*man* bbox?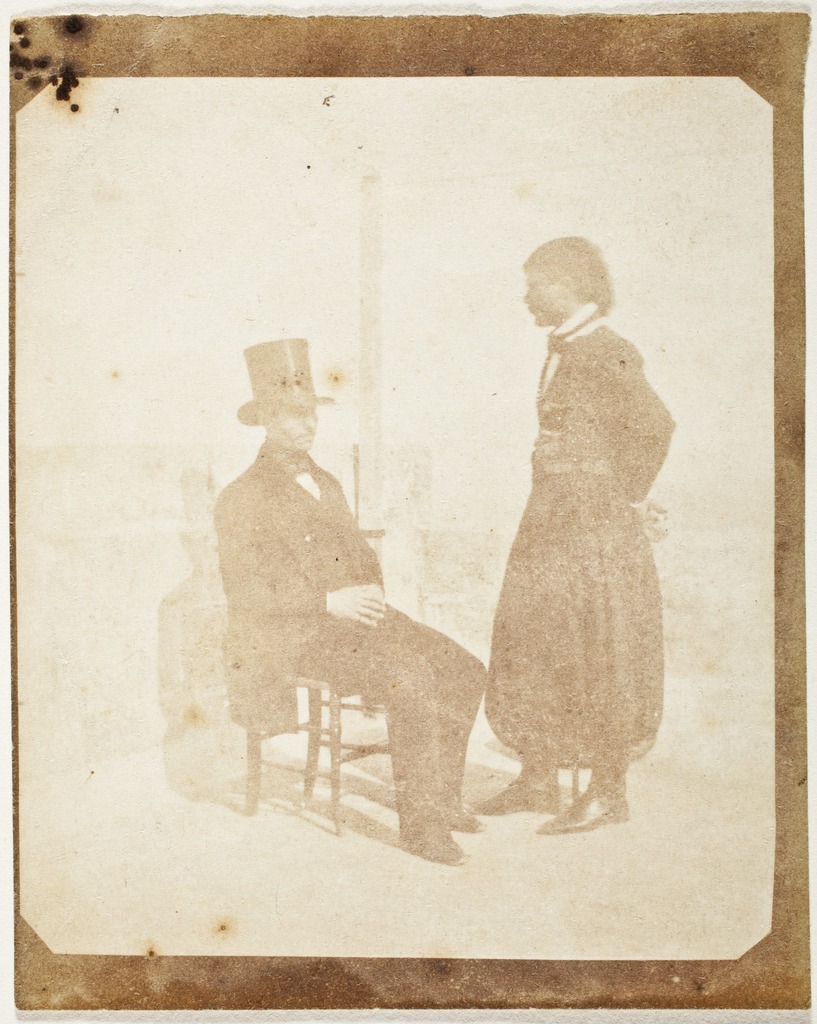
Rect(229, 333, 486, 864)
